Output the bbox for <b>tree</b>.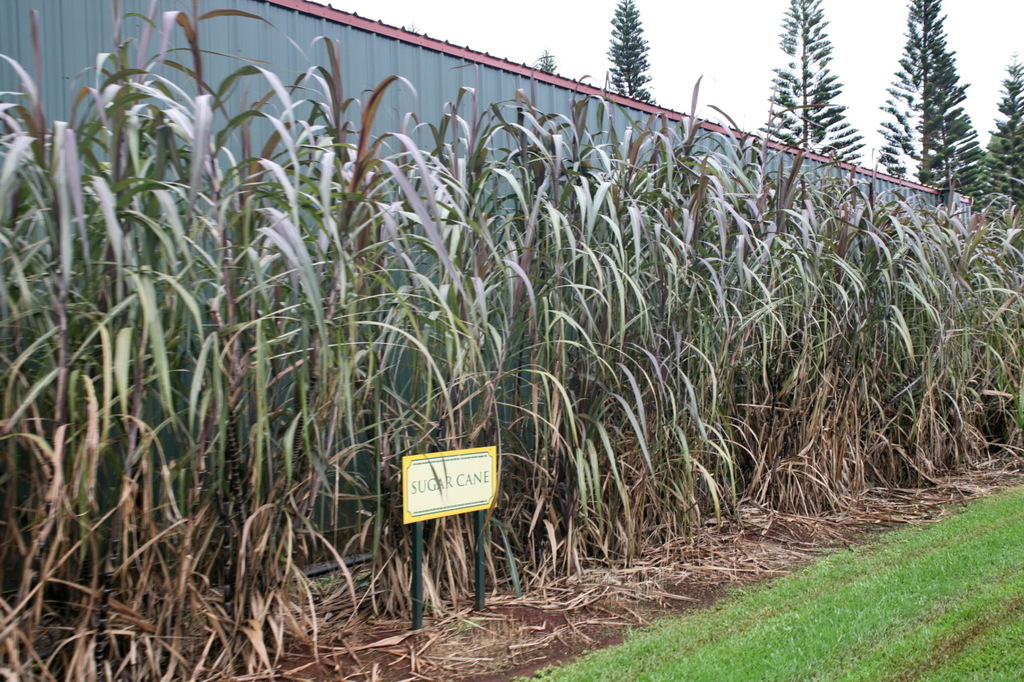
[982, 54, 1023, 210].
